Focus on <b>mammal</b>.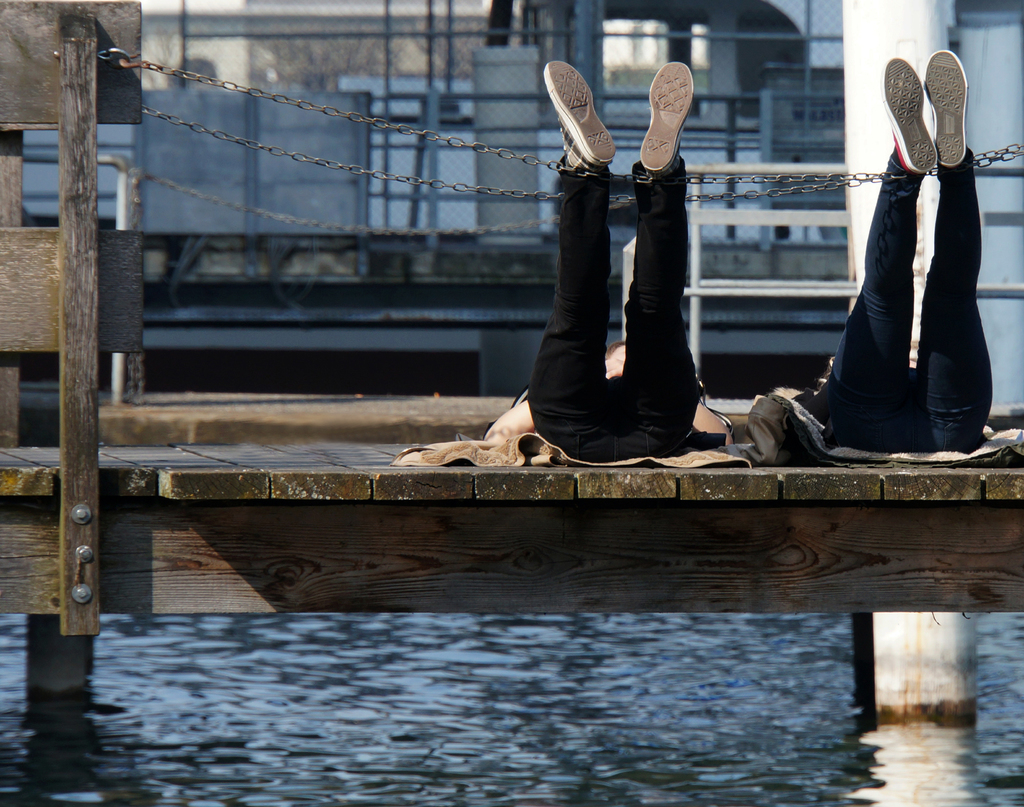
Focused at [726, 51, 1023, 469].
